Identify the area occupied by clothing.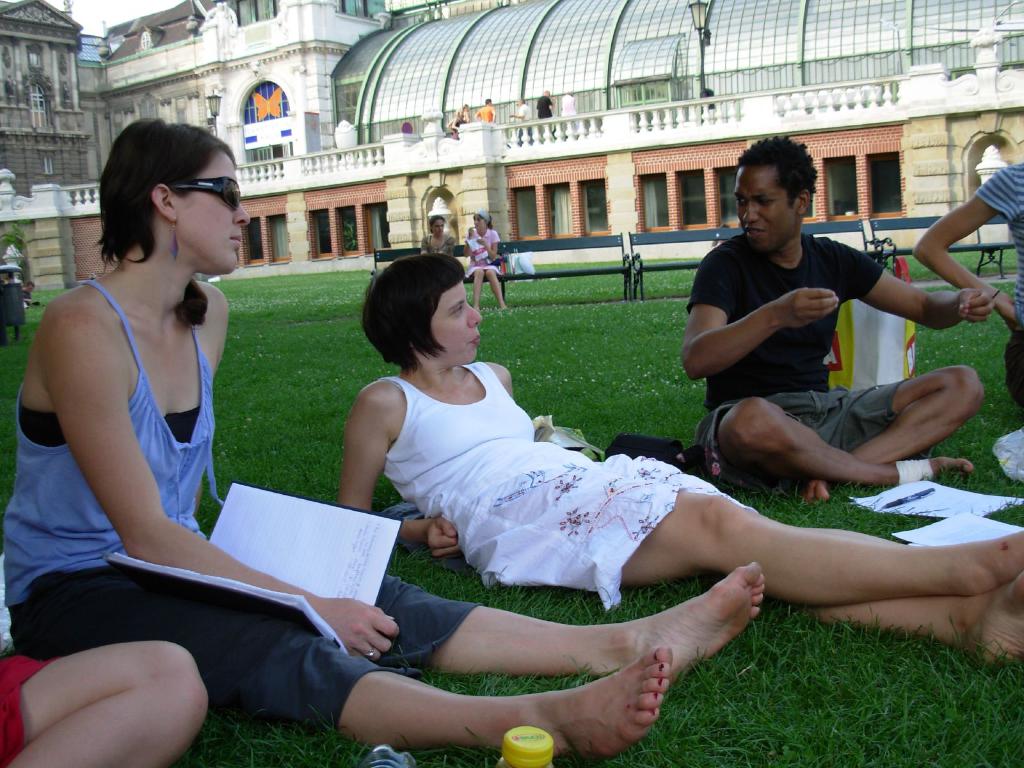
Area: (517,100,532,141).
